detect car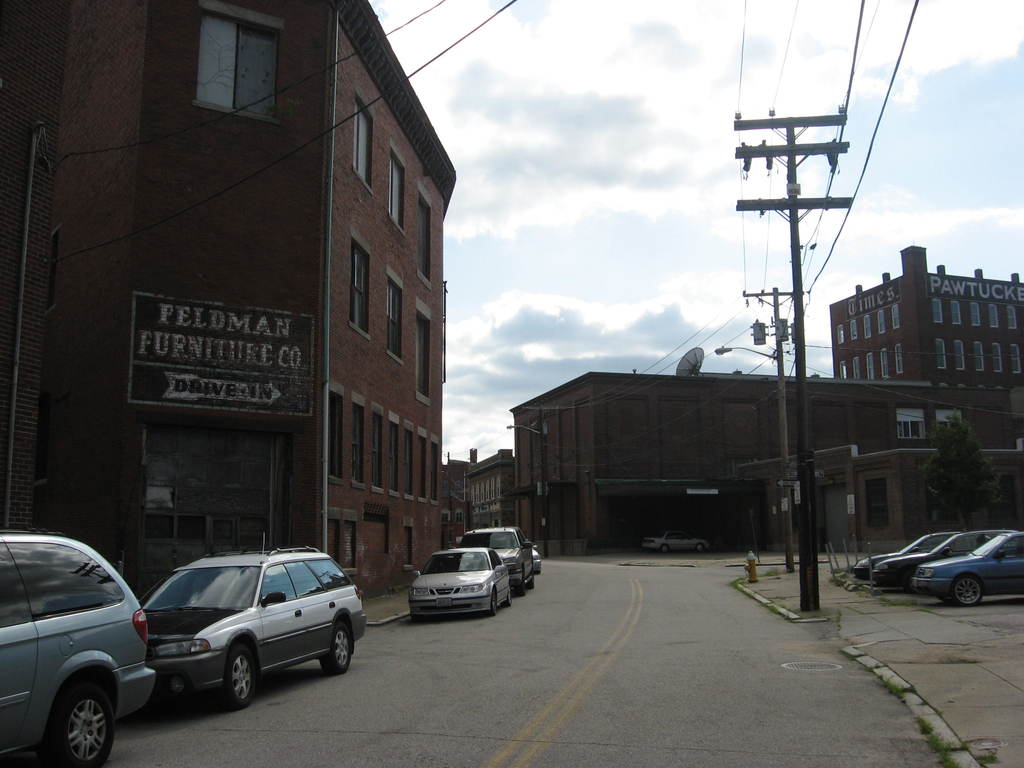
bbox(874, 528, 995, 585)
